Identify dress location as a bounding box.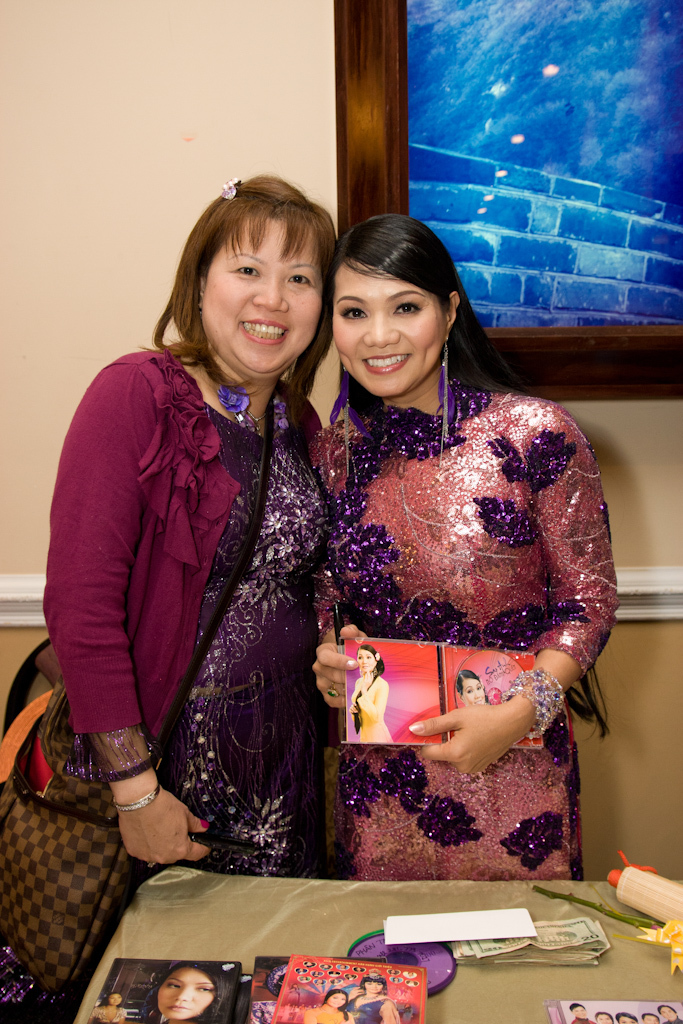
153/387/337/880.
